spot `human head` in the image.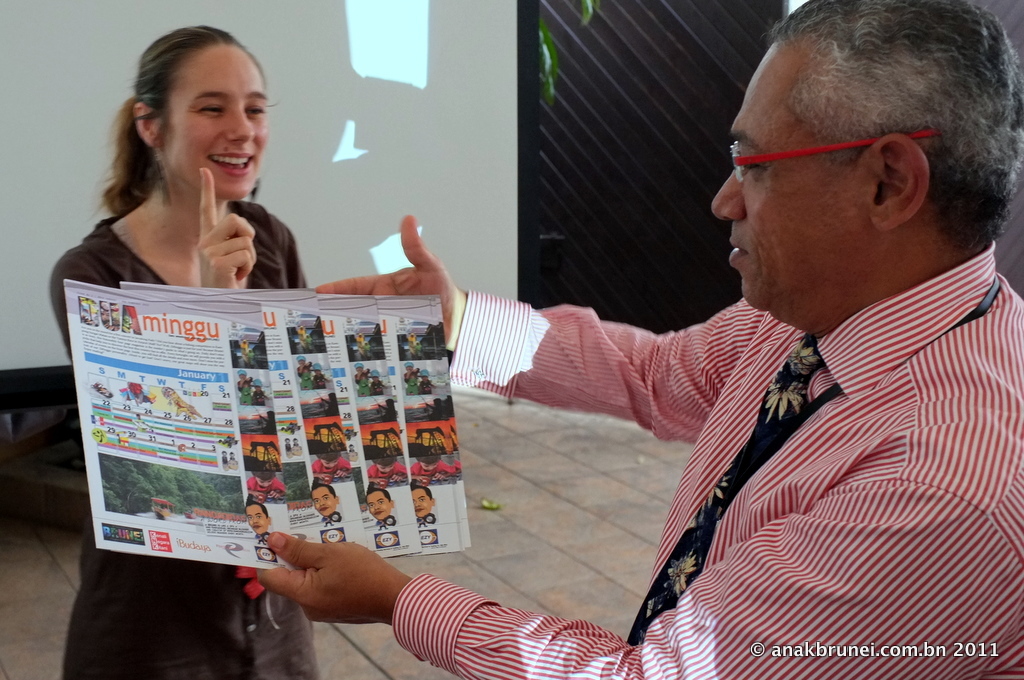
`human head` found at <bbox>133, 22, 275, 200</bbox>.
